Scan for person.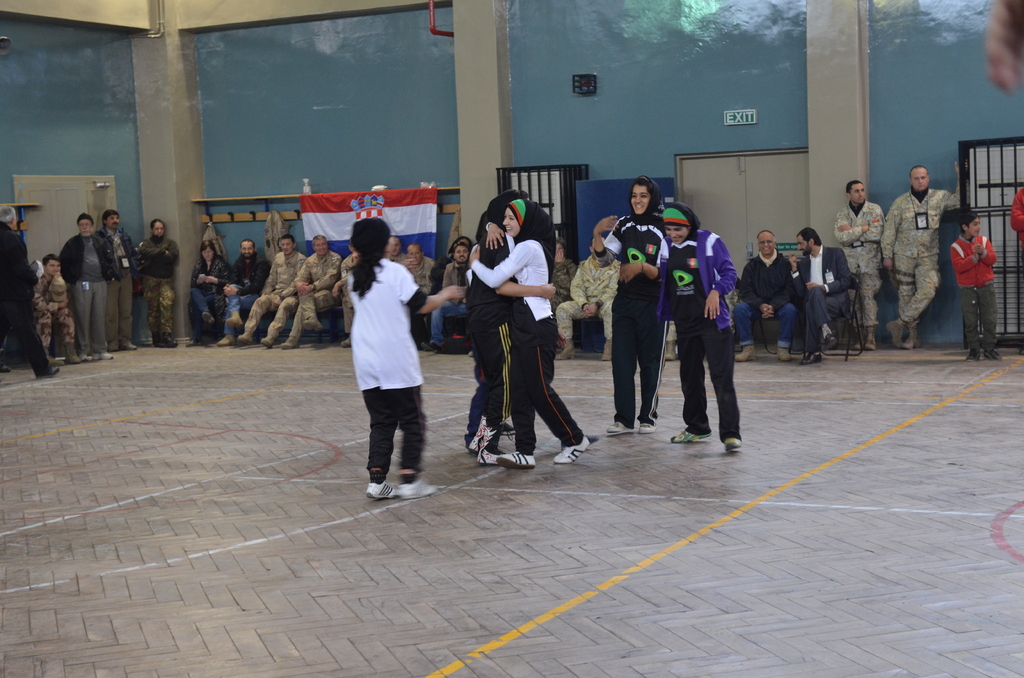
Scan result: BBox(465, 196, 591, 465).
